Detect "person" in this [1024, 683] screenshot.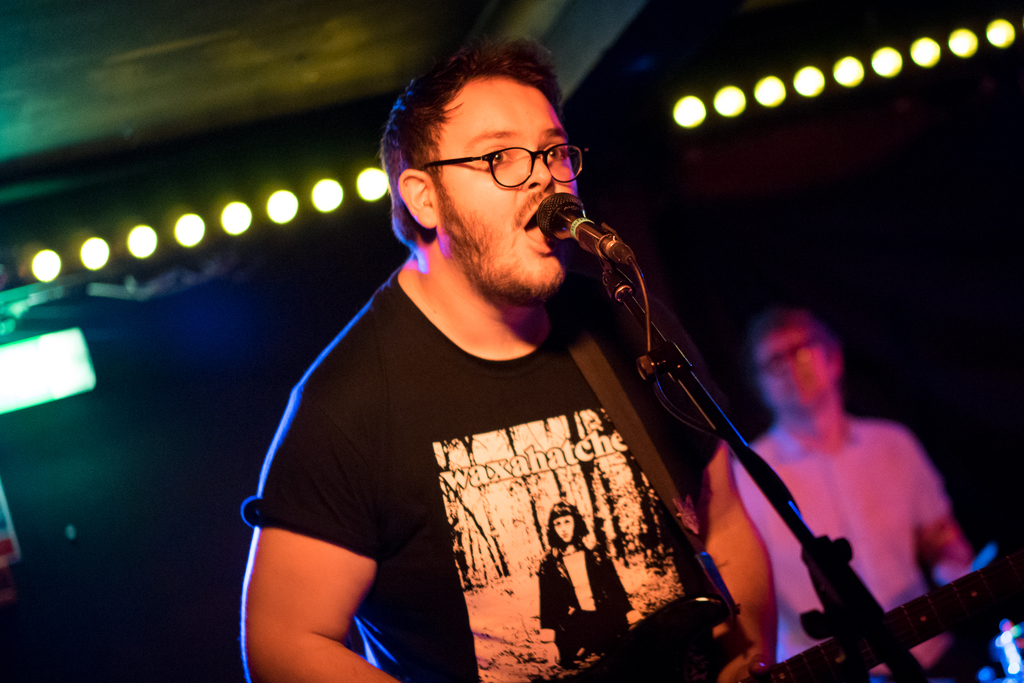
Detection: 229/24/788/682.
